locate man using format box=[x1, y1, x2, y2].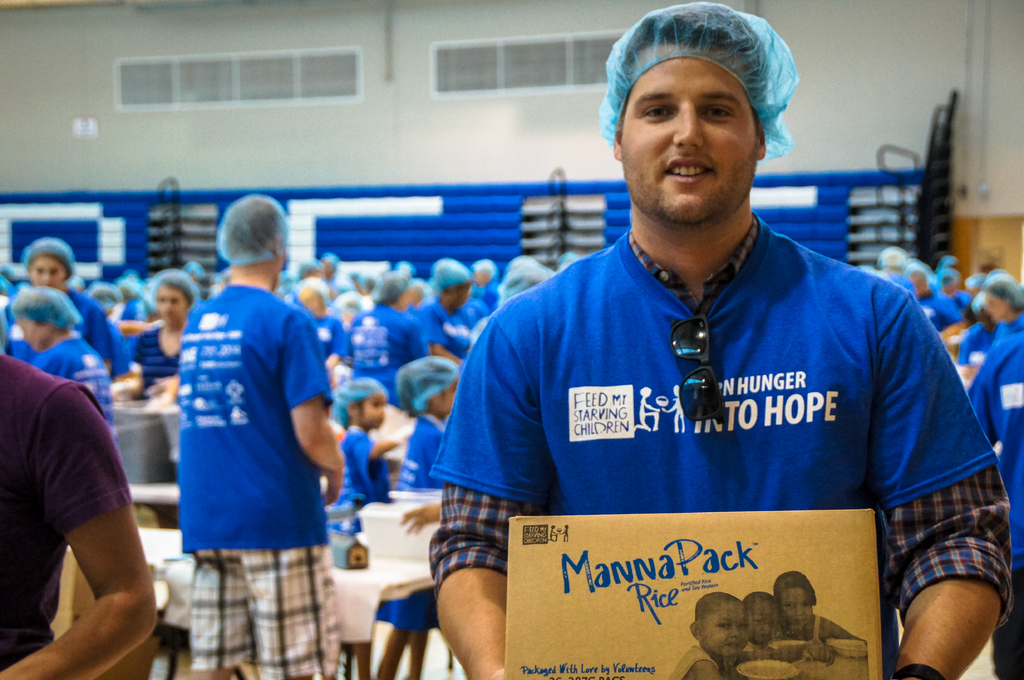
box=[173, 187, 340, 679].
